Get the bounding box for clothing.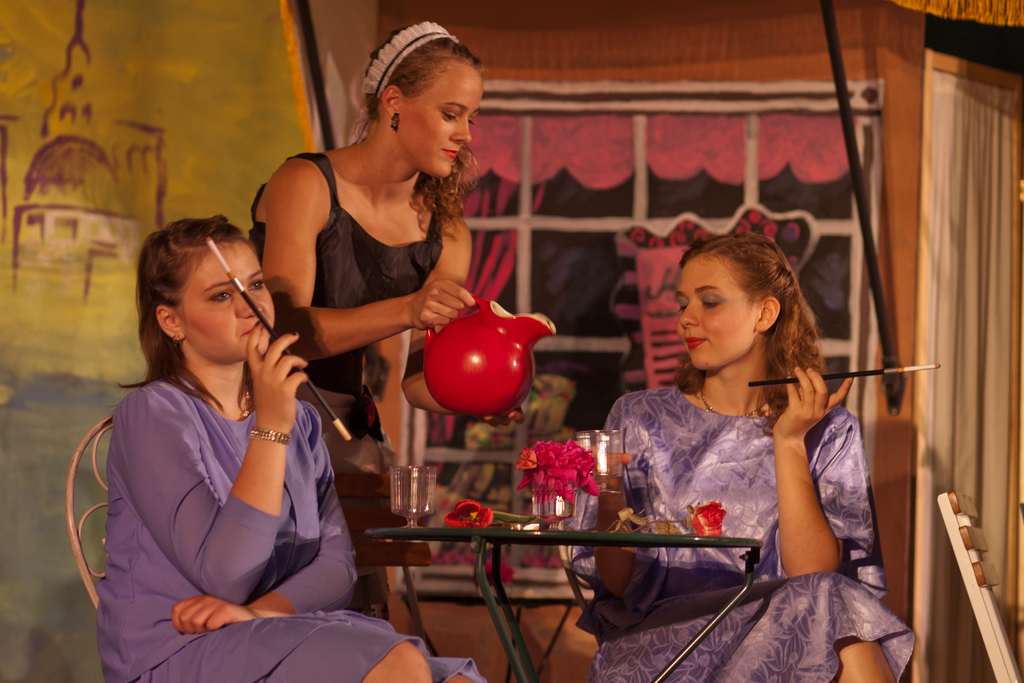
box=[82, 302, 362, 656].
